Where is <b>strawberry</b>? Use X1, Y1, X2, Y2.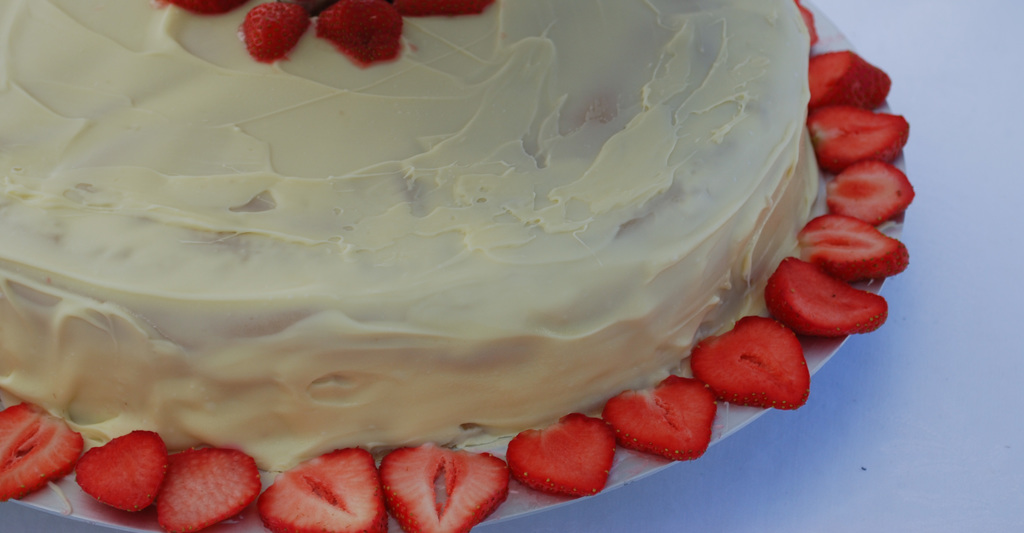
798, 211, 908, 283.
